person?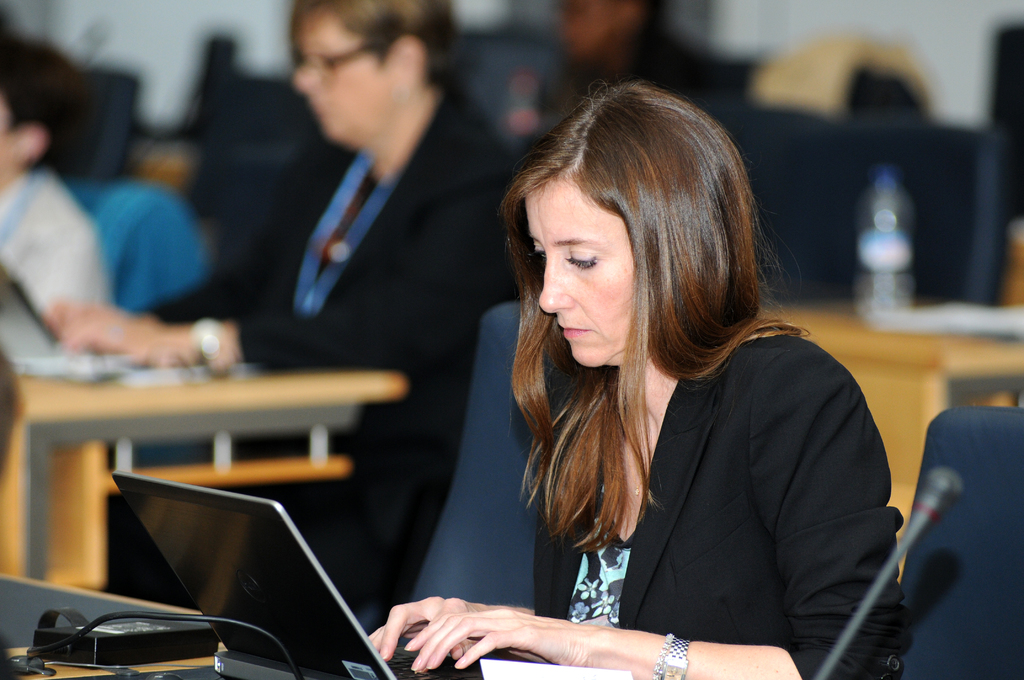
(364,76,894,679)
